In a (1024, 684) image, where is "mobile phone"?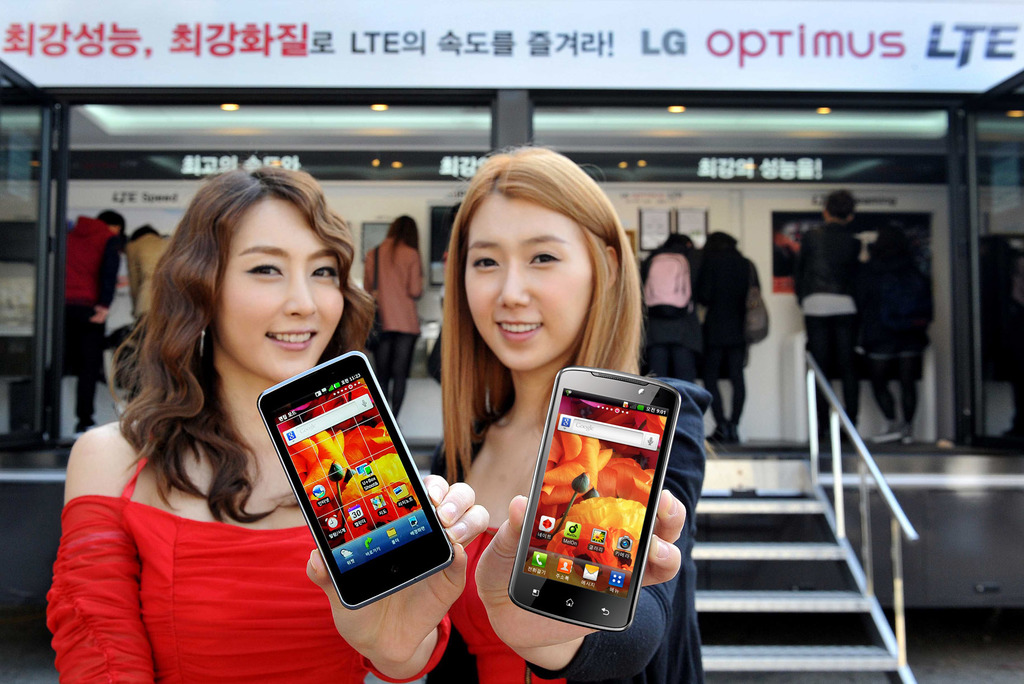
left=505, top=365, right=684, bottom=633.
